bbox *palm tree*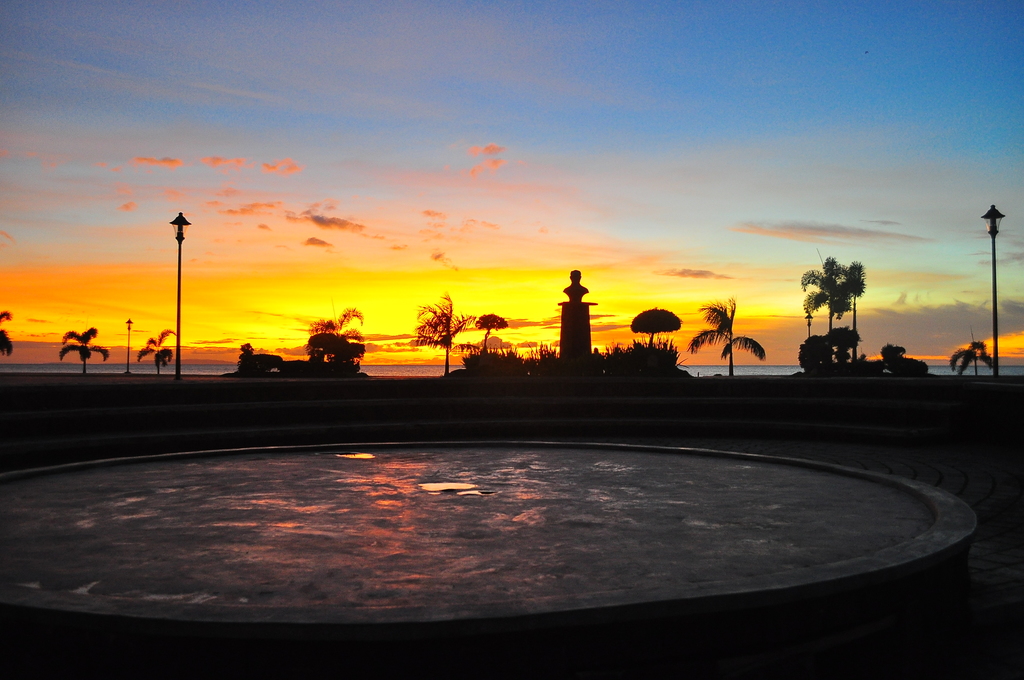
region(417, 295, 468, 374)
